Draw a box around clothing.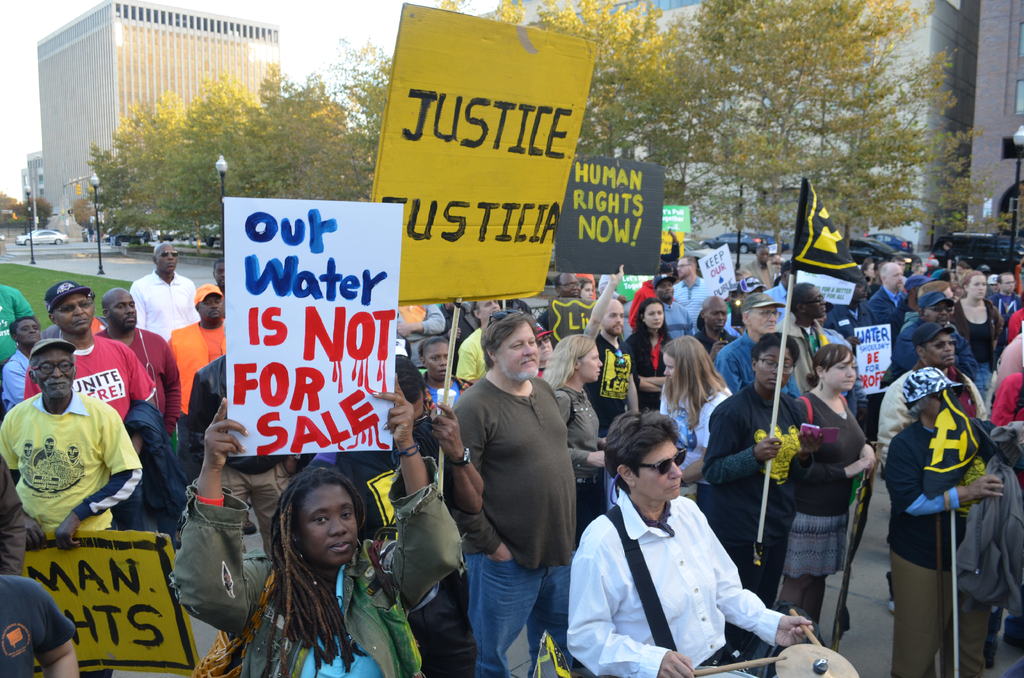
detection(424, 376, 470, 426).
